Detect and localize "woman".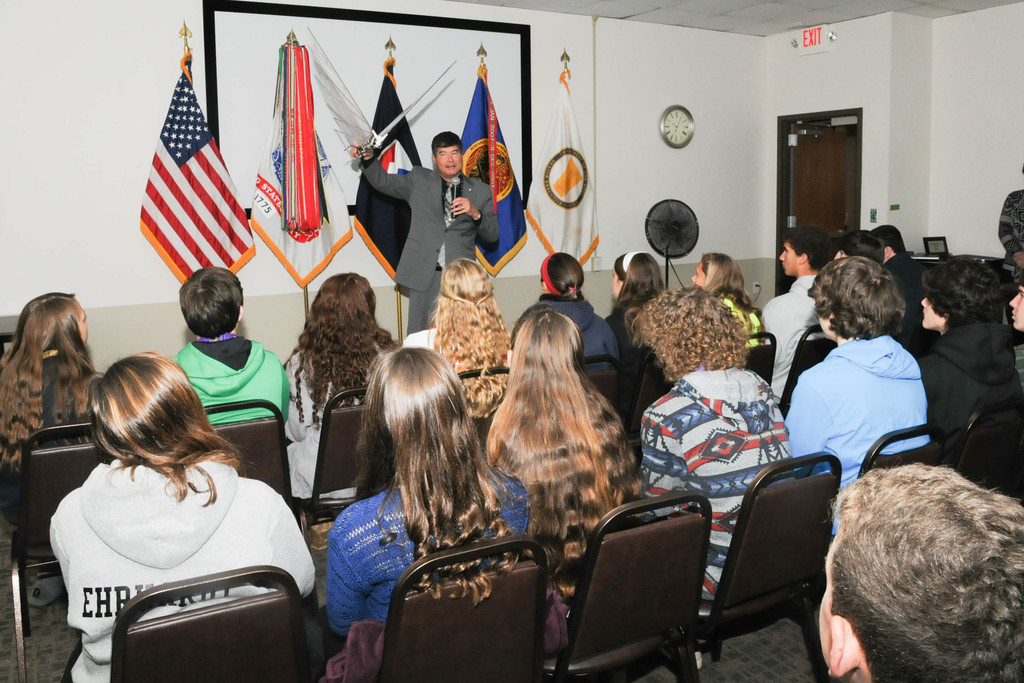
Localized at box(282, 270, 397, 500).
